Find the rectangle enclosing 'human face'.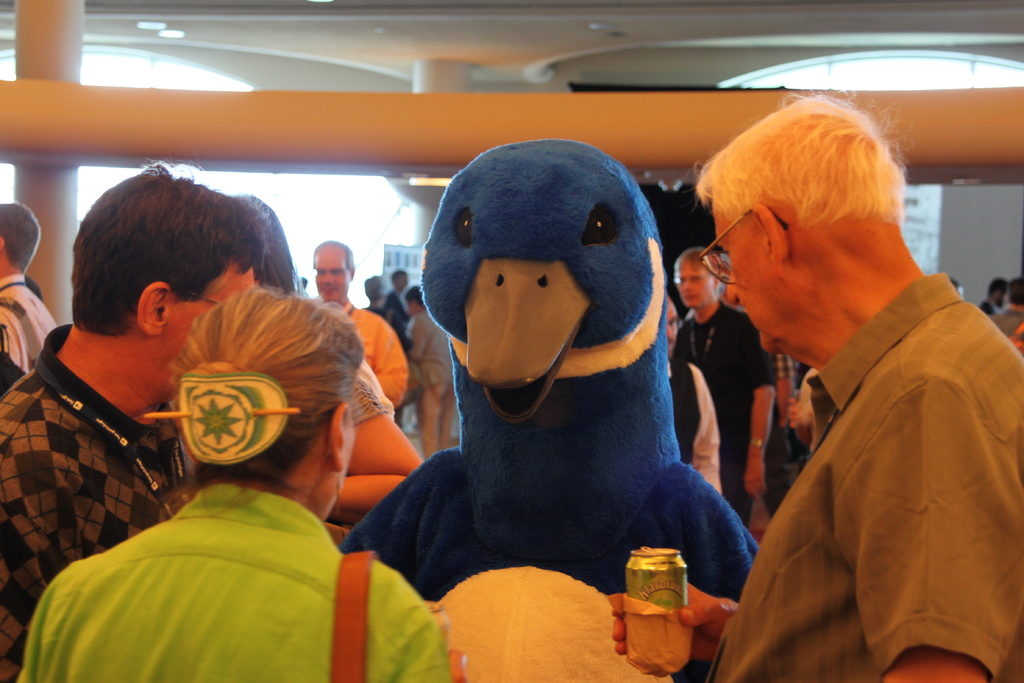
<box>678,261,714,304</box>.
